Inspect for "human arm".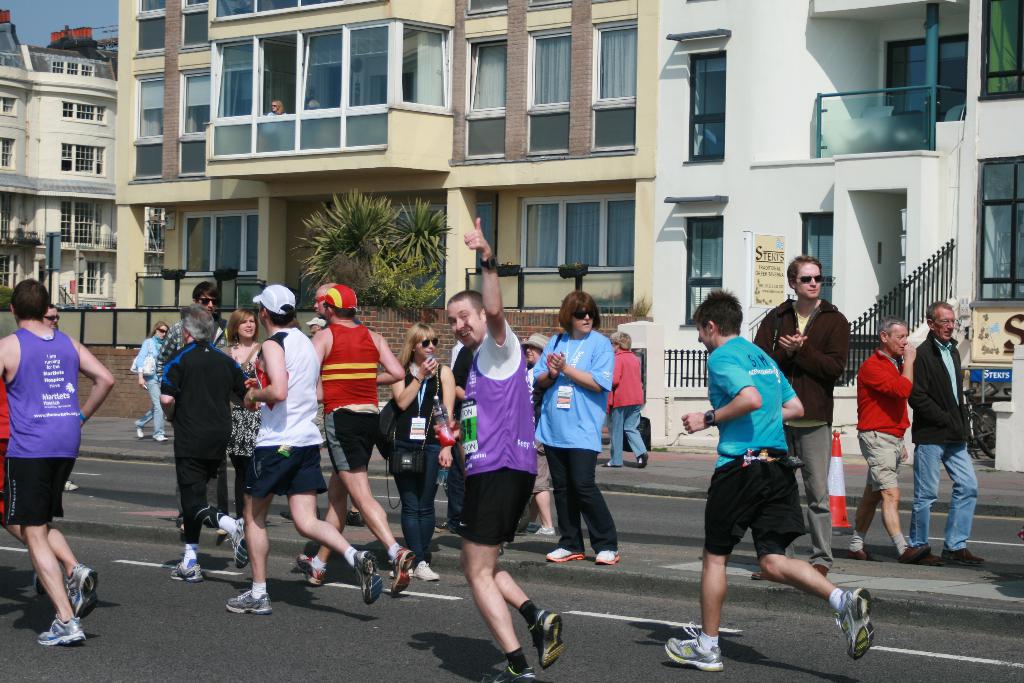
Inspection: box=[164, 355, 172, 419].
